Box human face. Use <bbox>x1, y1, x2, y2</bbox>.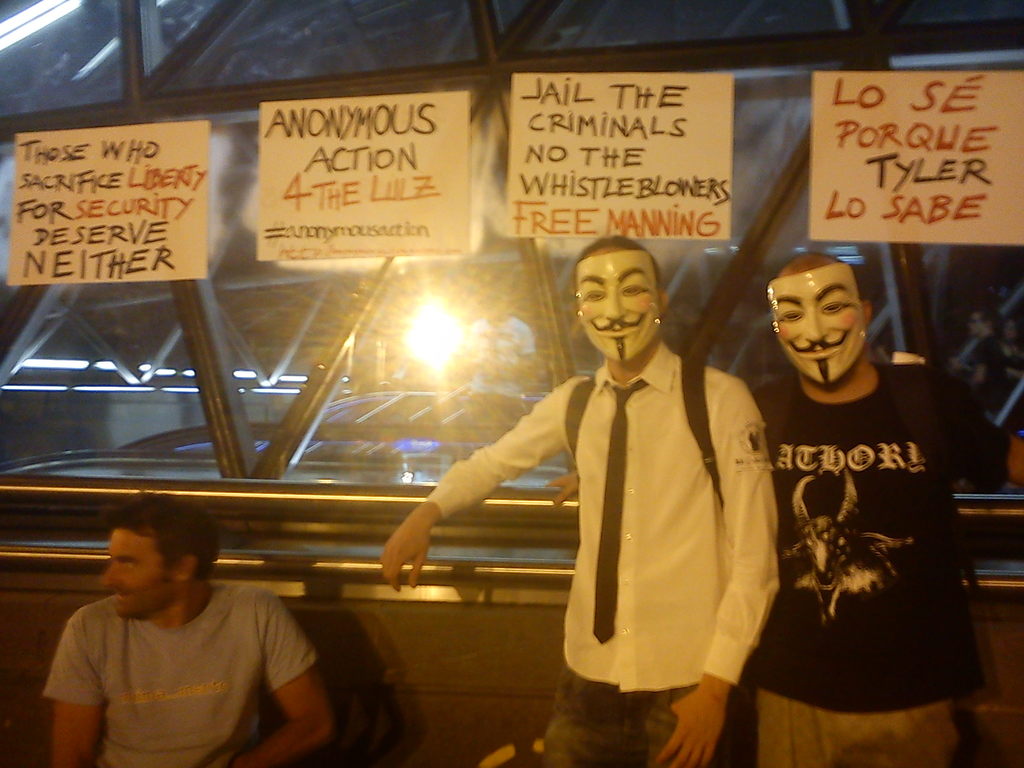
<bbox>773, 270, 863, 393</bbox>.
